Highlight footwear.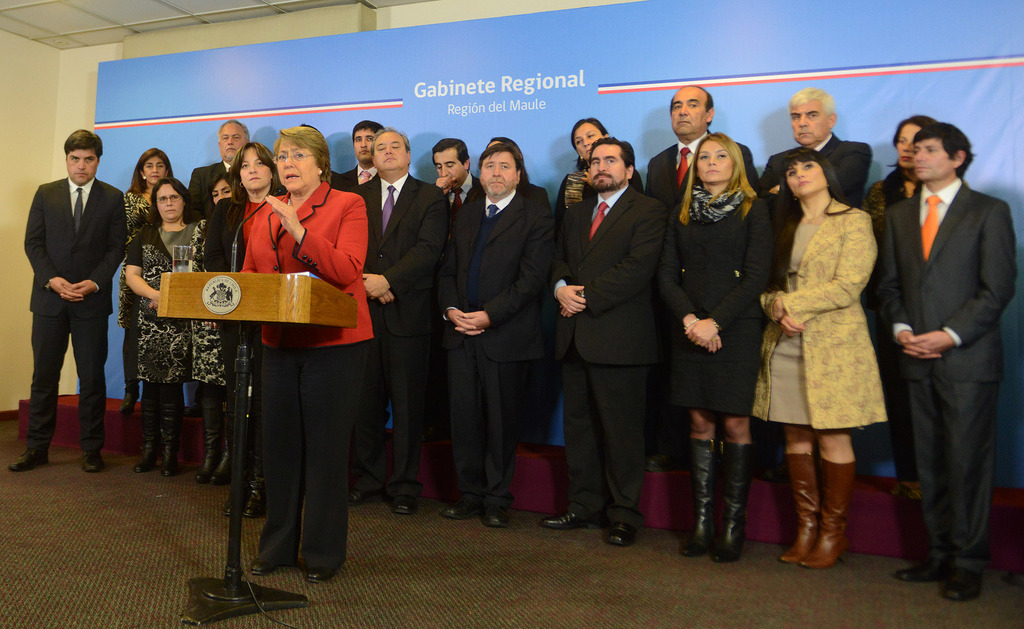
Highlighted region: 221/496/231/518.
